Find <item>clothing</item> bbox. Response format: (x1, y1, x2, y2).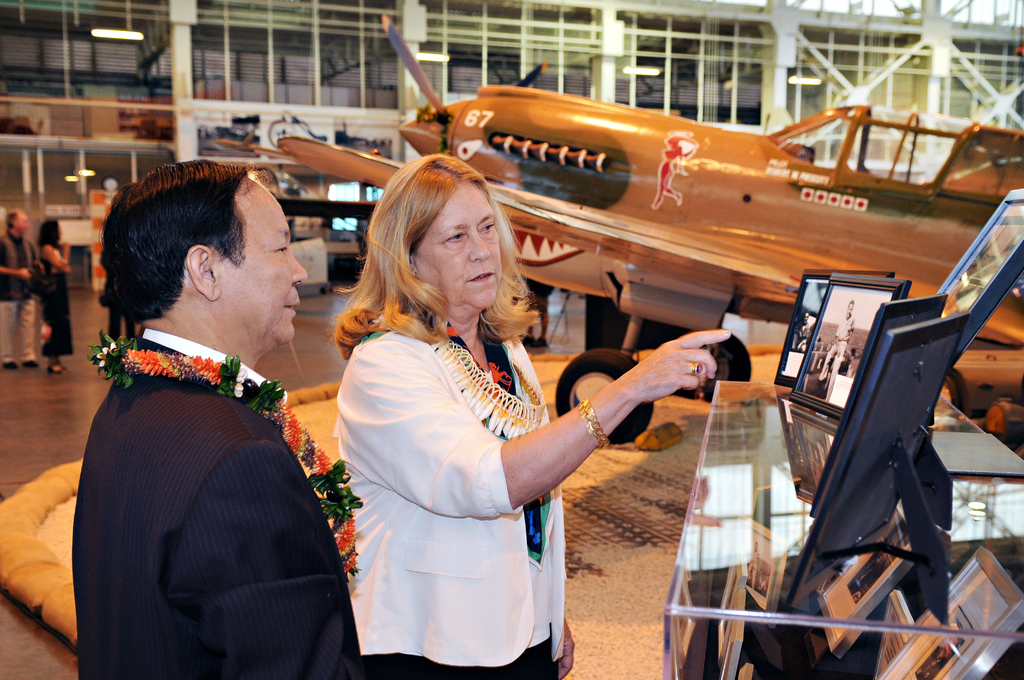
(818, 315, 856, 385).
